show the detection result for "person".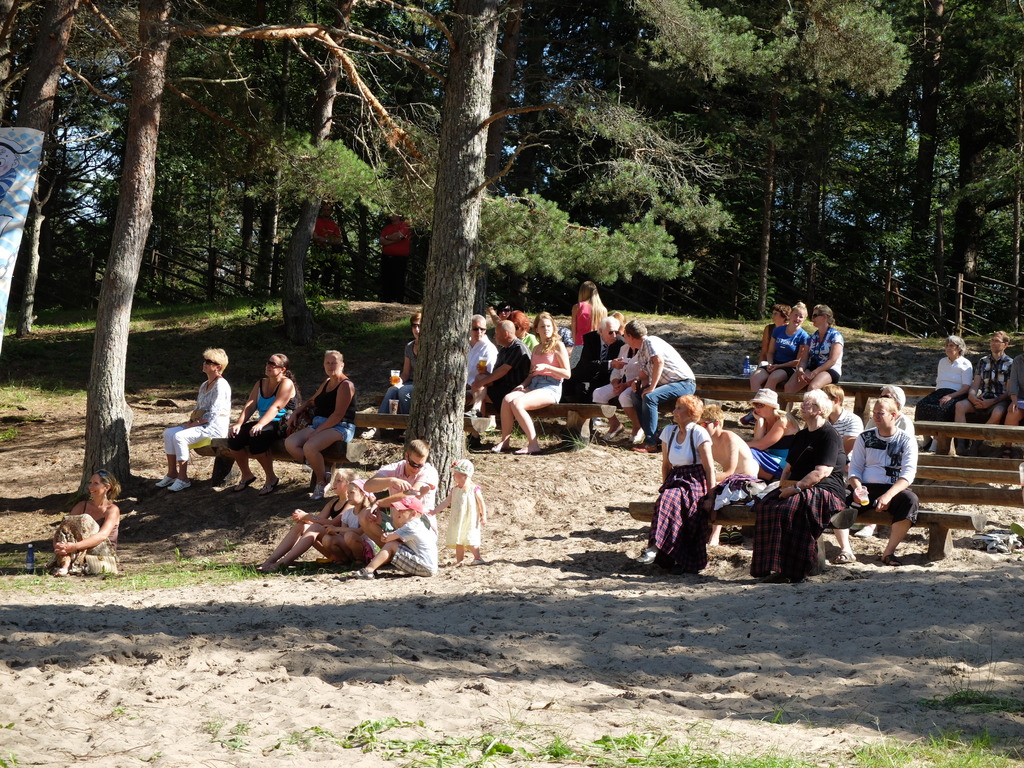
bbox=[378, 209, 413, 299].
